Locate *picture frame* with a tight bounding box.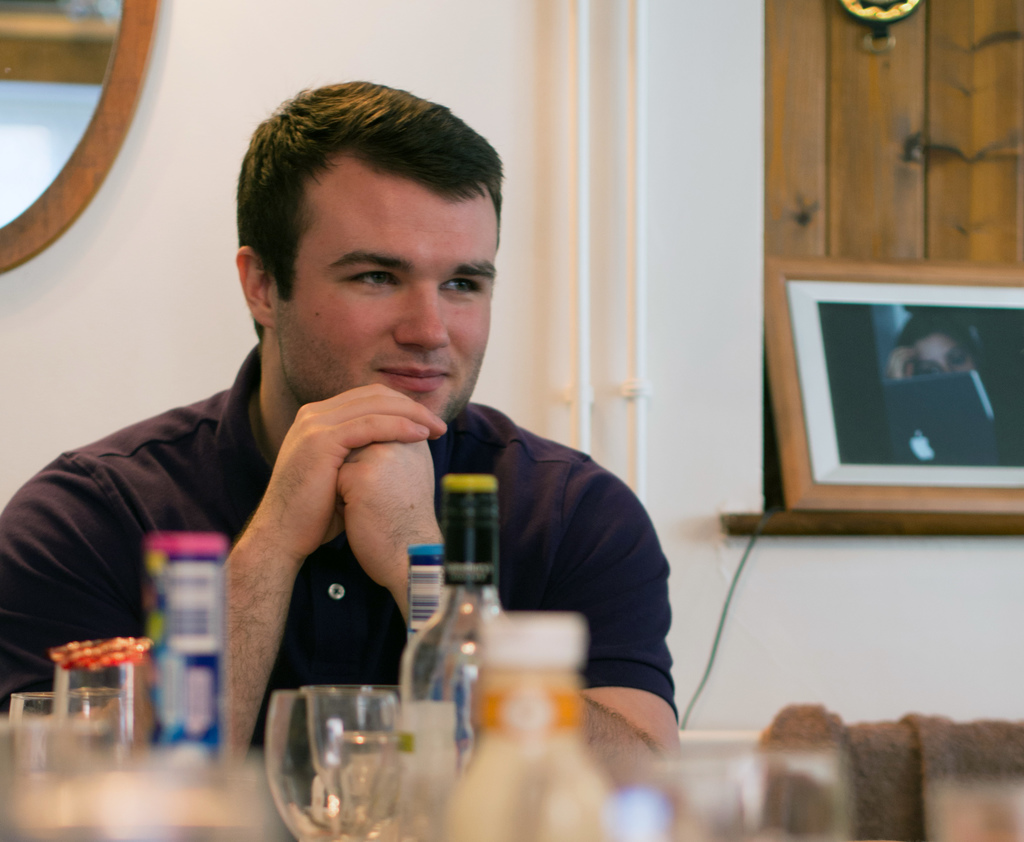
763,236,1023,526.
